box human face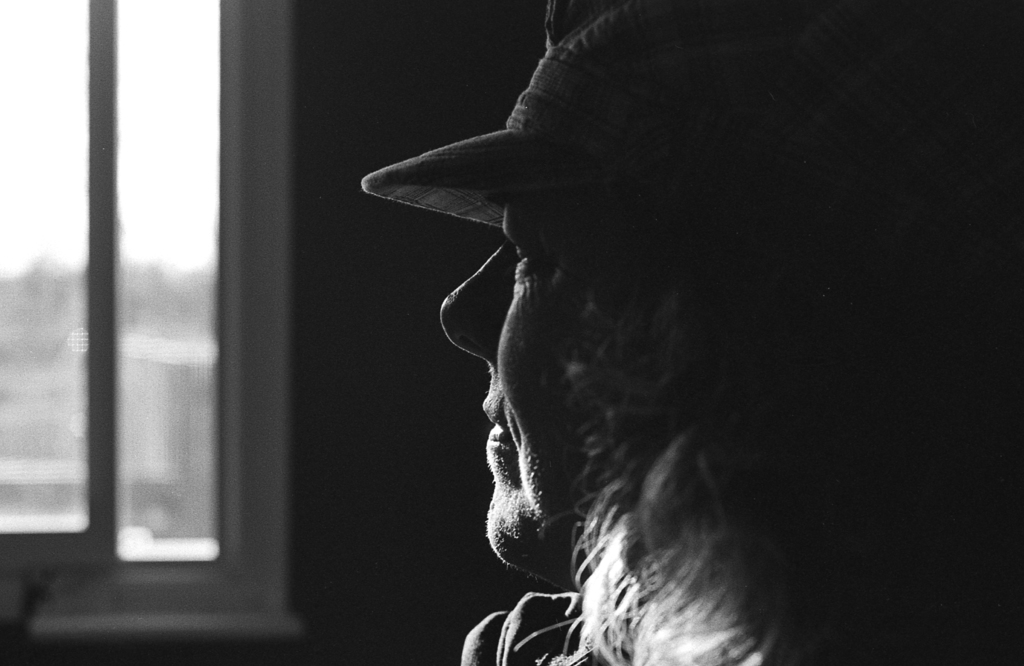
(left=430, top=152, right=645, bottom=585)
